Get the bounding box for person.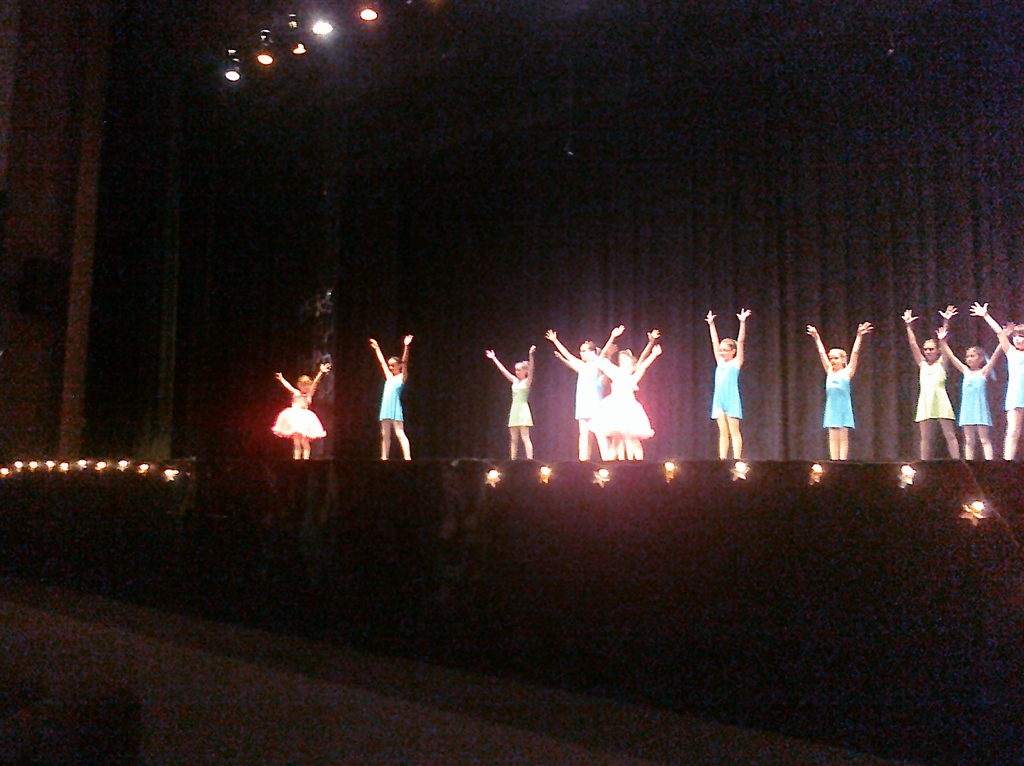
select_region(903, 301, 959, 460).
